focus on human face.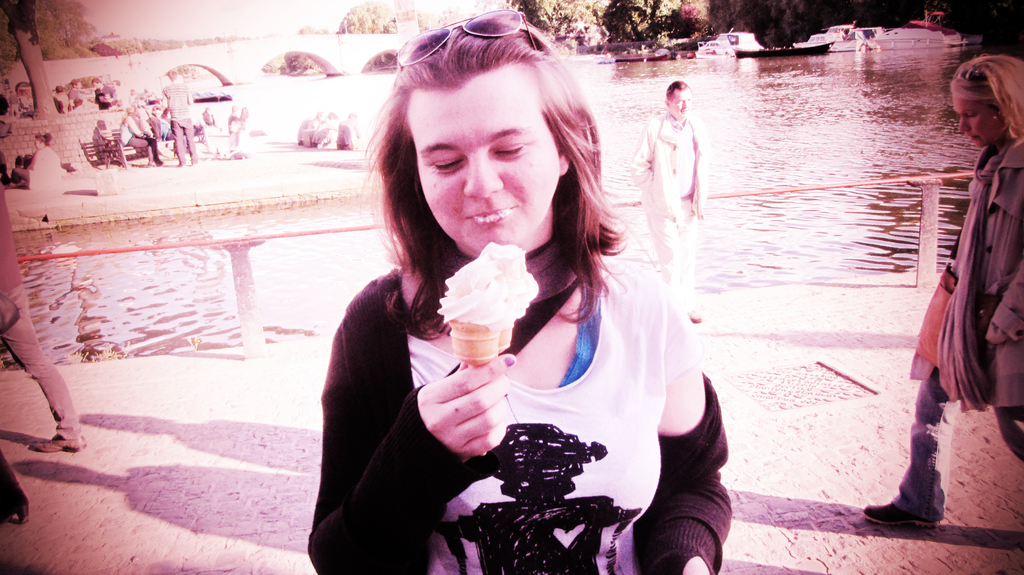
Focused at detection(34, 138, 42, 149).
